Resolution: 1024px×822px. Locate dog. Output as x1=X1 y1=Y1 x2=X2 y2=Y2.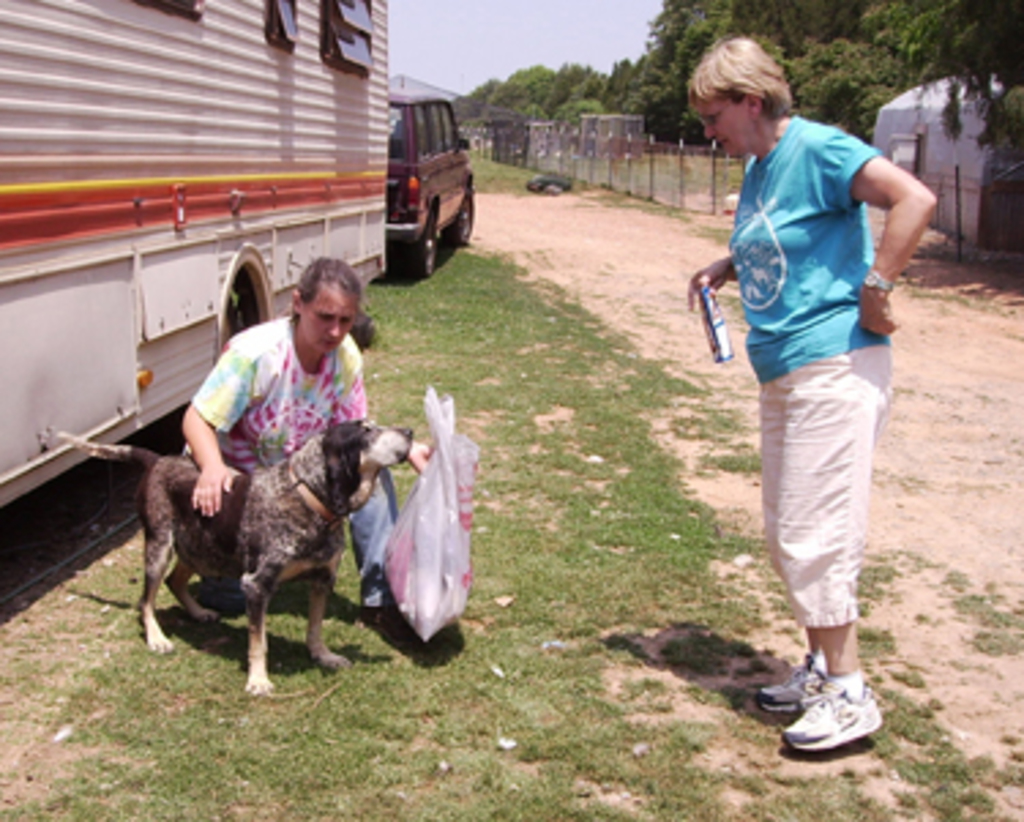
x1=55 y1=418 x2=412 y2=691.
